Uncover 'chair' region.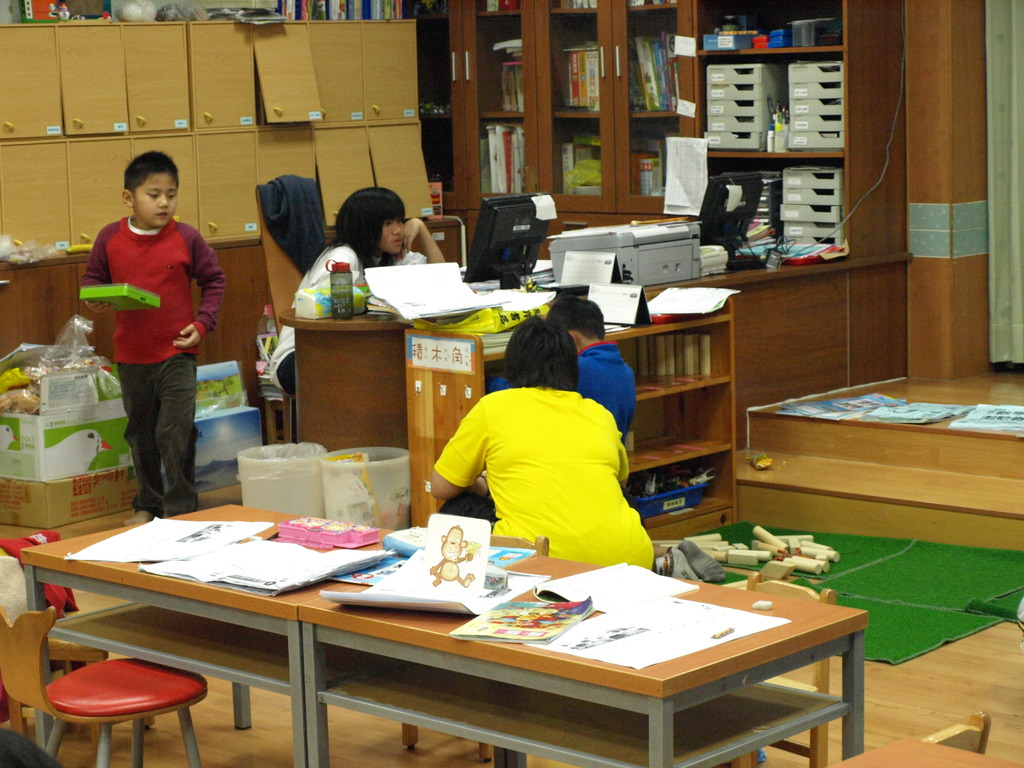
Uncovered: box=[397, 536, 547, 760].
